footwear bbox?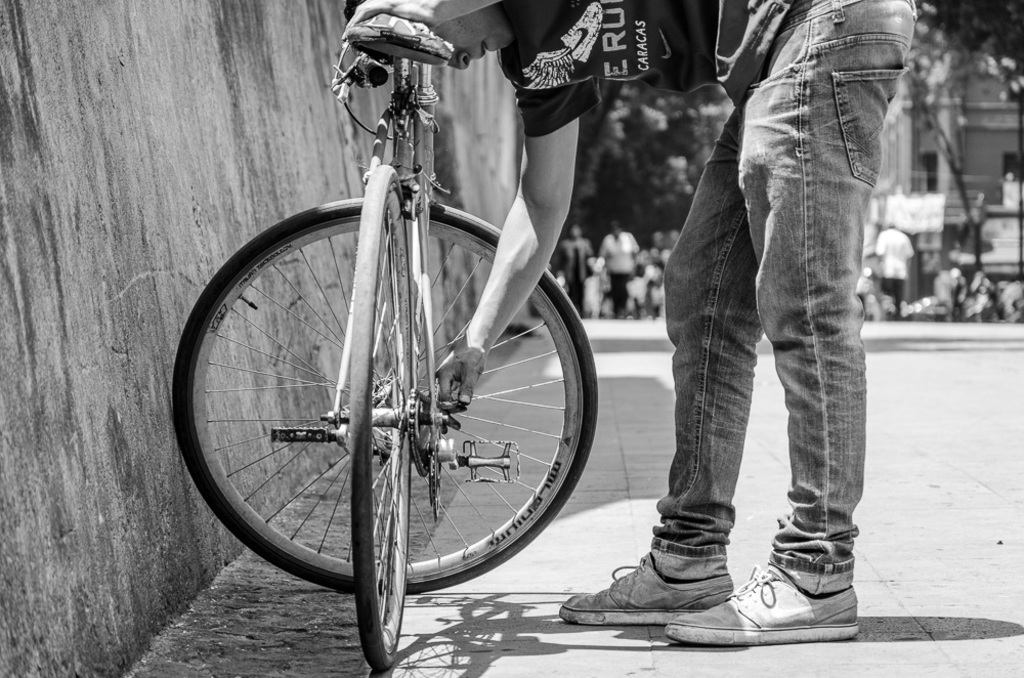
l=894, t=311, r=905, b=320
